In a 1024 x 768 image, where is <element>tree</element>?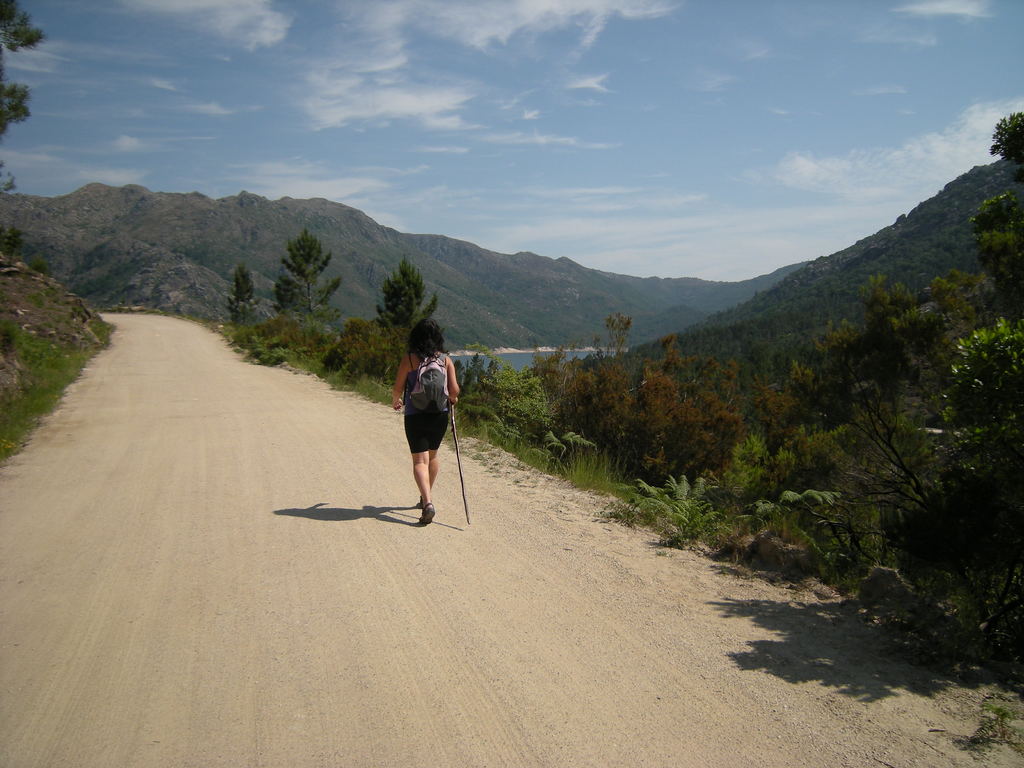
box(223, 263, 259, 332).
